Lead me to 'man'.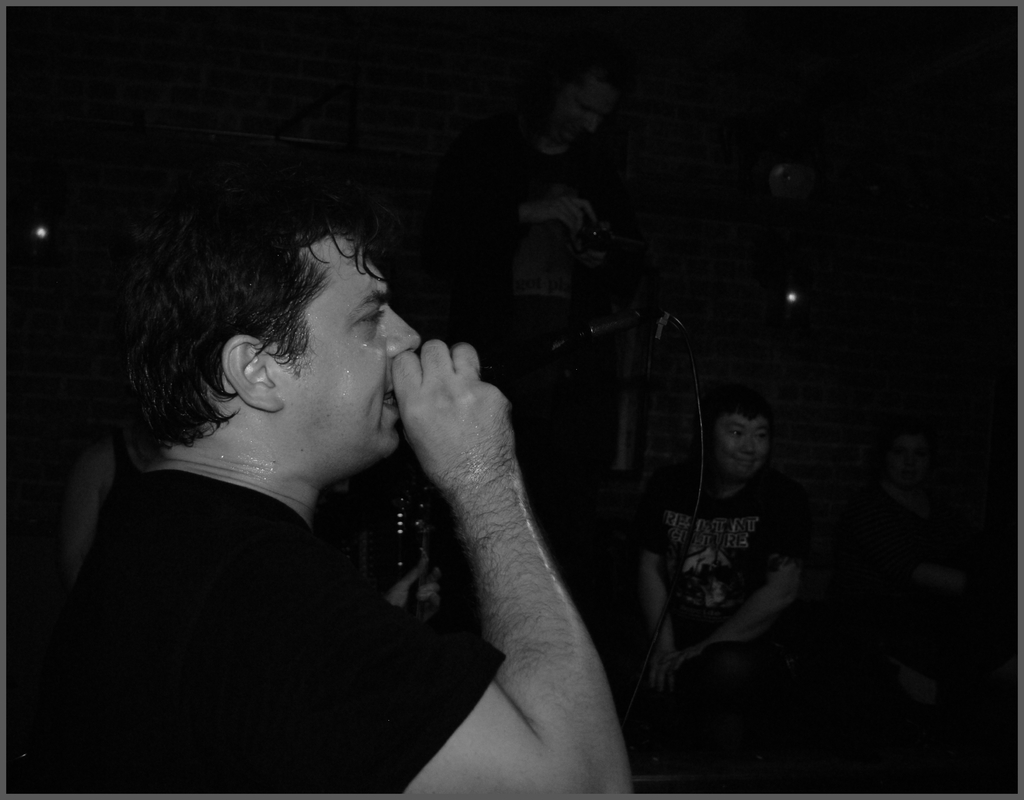
Lead to l=6, t=176, r=632, b=788.
